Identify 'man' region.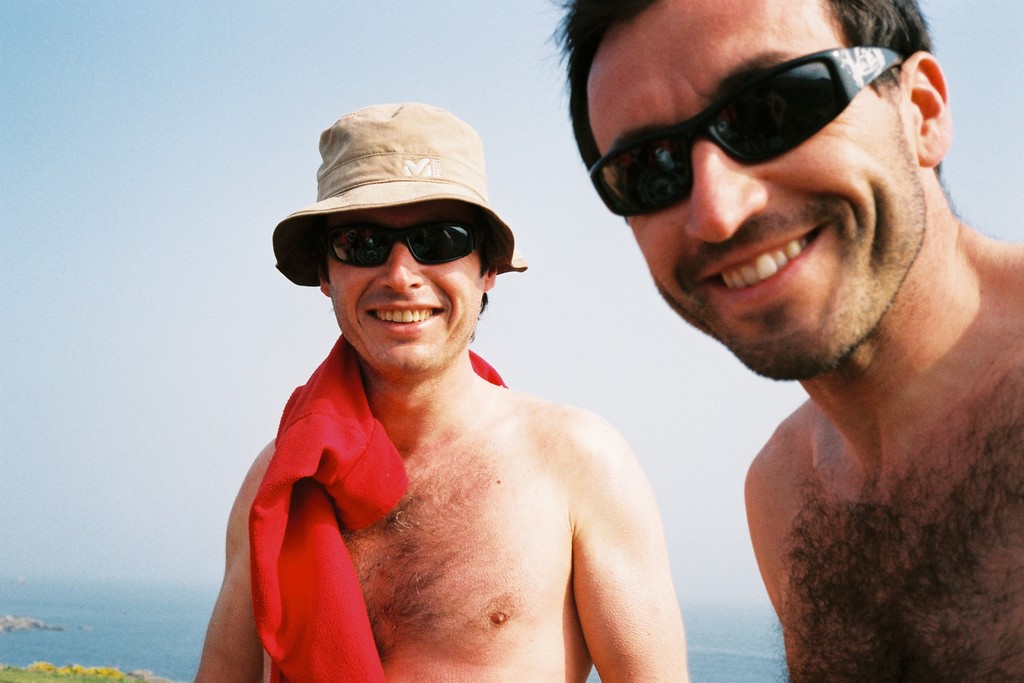
Region: detection(539, 0, 1023, 682).
